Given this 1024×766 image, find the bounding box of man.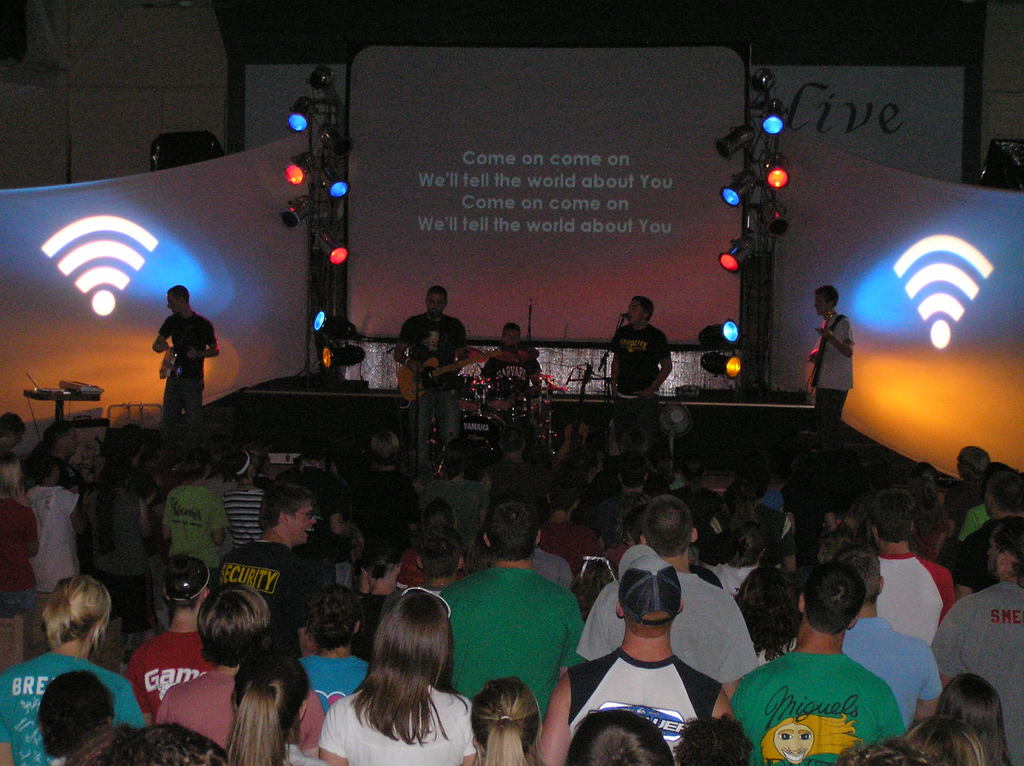
933, 516, 1023, 765.
